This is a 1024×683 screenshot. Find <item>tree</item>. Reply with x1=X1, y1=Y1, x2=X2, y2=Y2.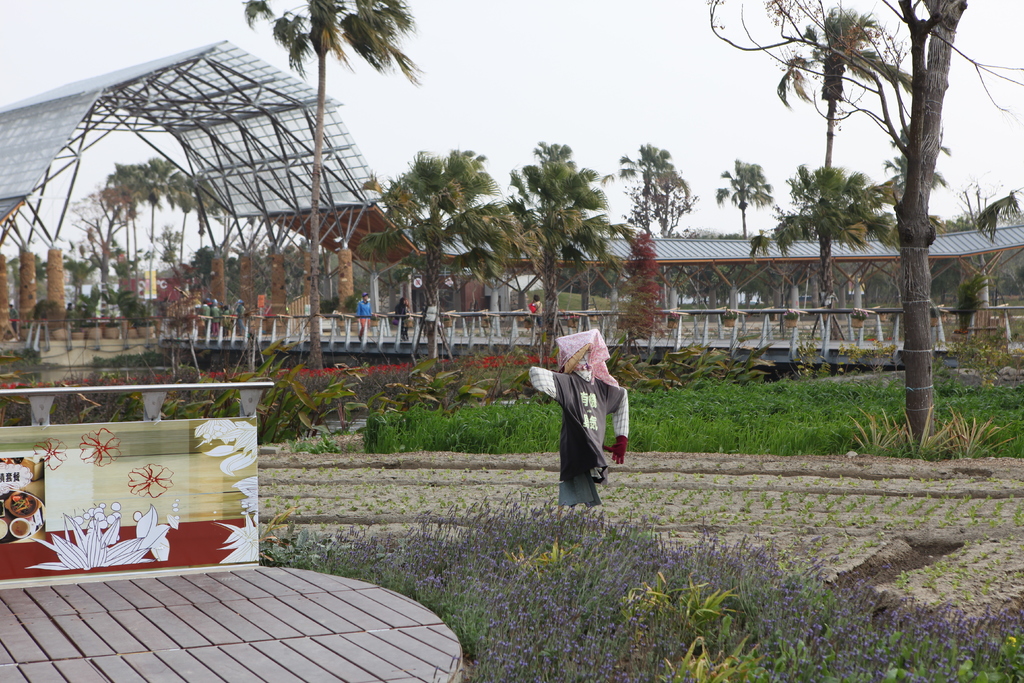
x1=708, y1=0, x2=1023, y2=435.
